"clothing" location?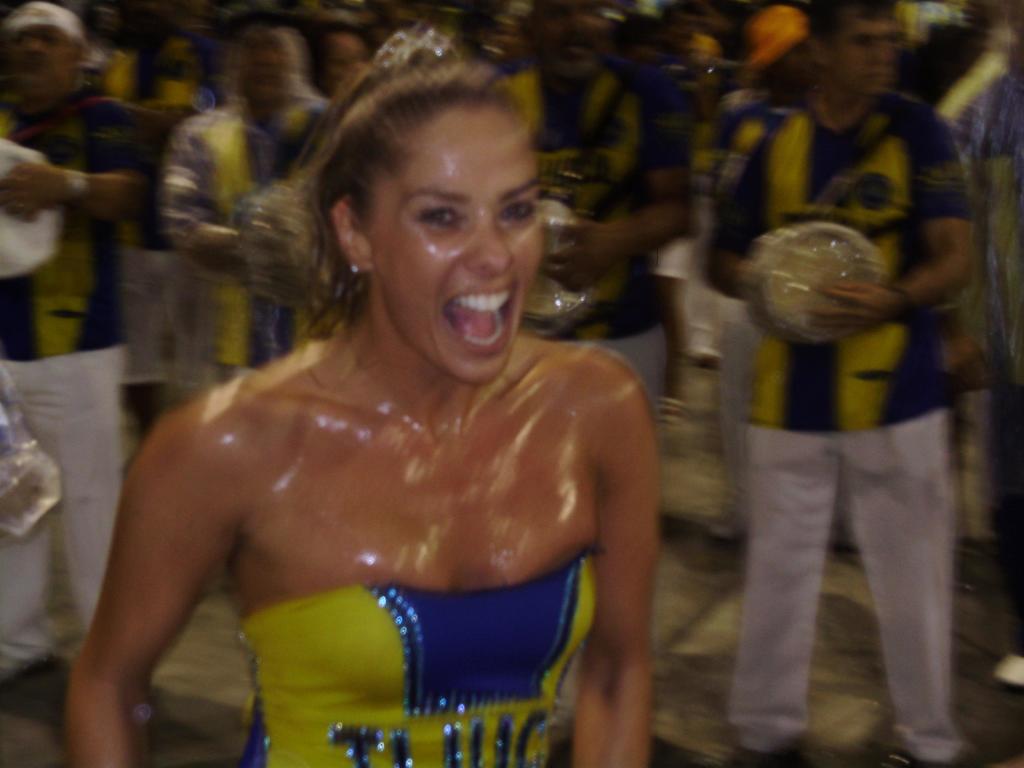
rect(689, 153, 986, 710)
